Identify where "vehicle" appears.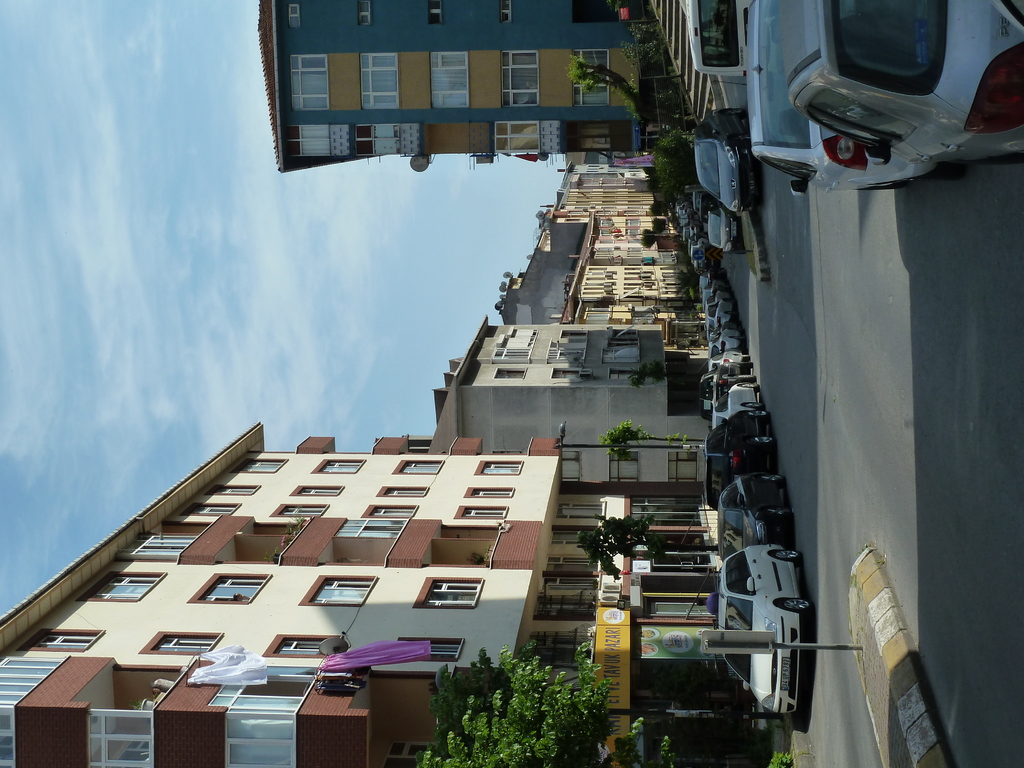
Appears at BBox(700, 111, 755, 214).
